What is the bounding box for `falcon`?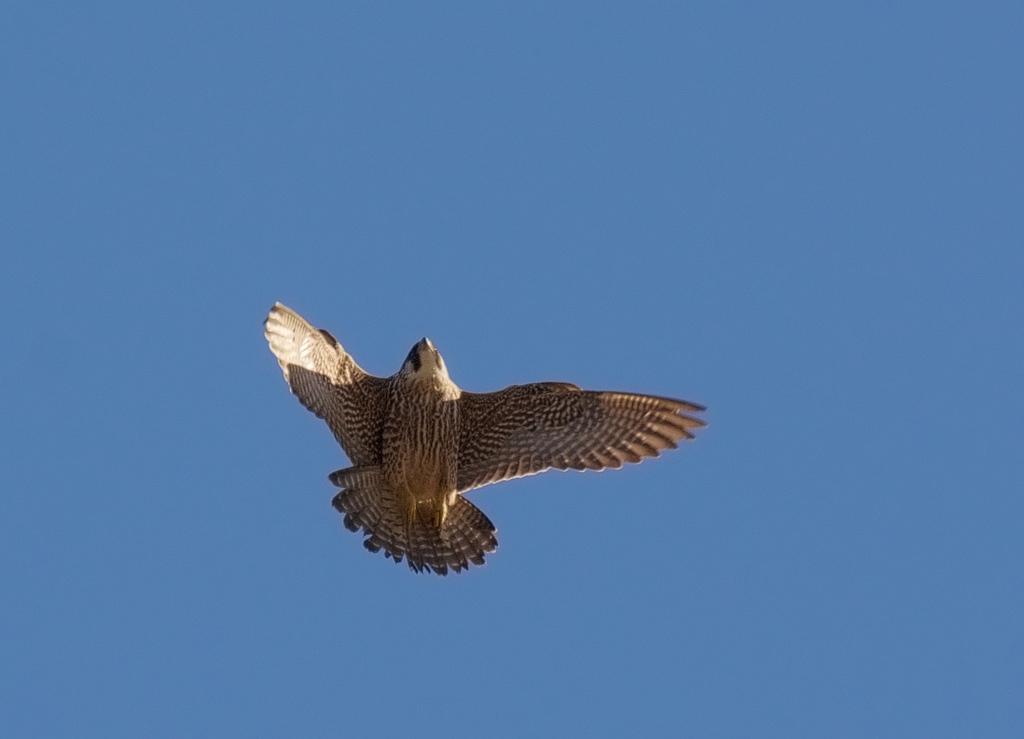
crop(261, 301, 708, 581).
